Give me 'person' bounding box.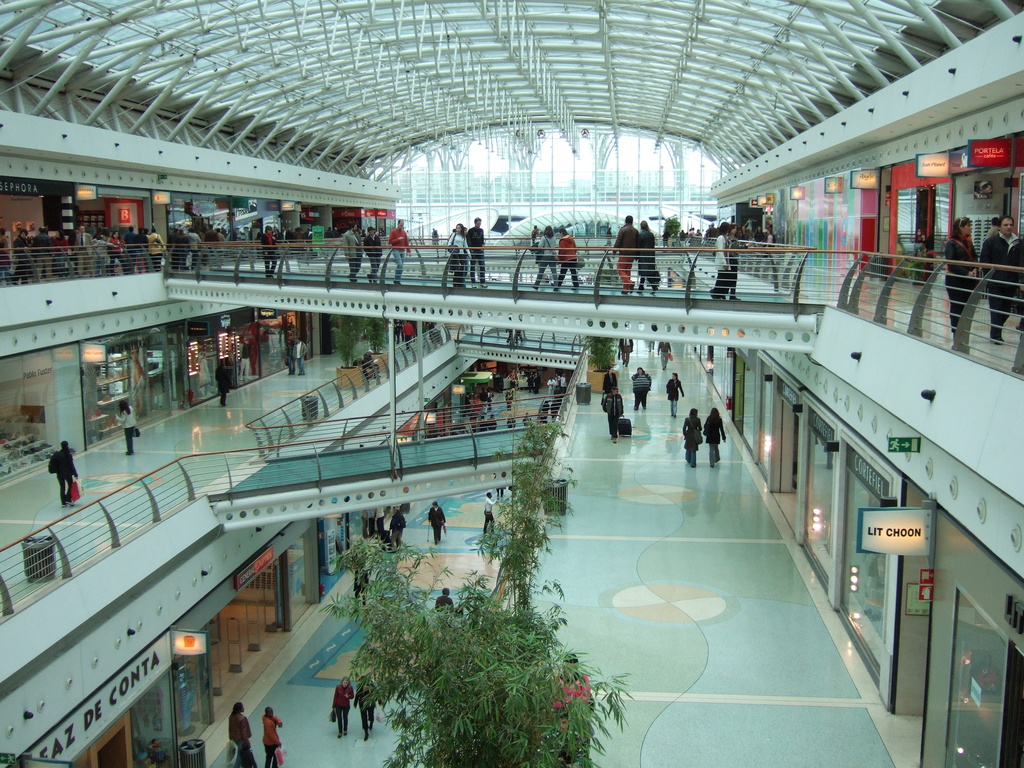
{"left": 328, "top": 675, "right": 355, "bottom": 740}.
